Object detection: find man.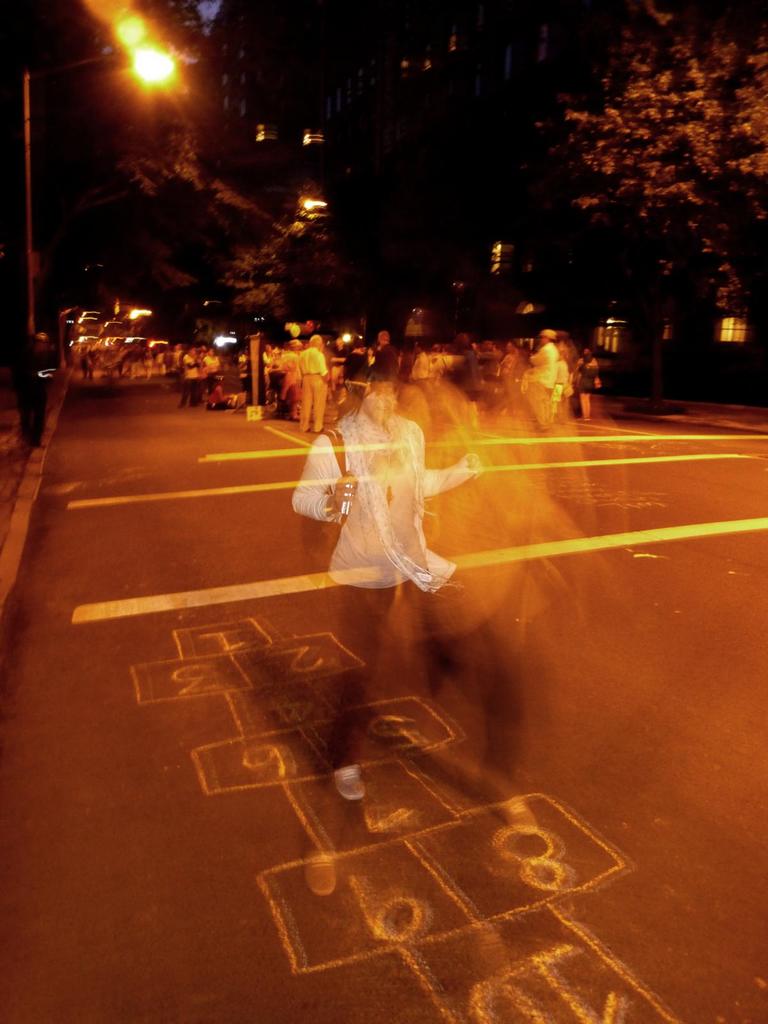
Rect(294, 332, 336, 433).
